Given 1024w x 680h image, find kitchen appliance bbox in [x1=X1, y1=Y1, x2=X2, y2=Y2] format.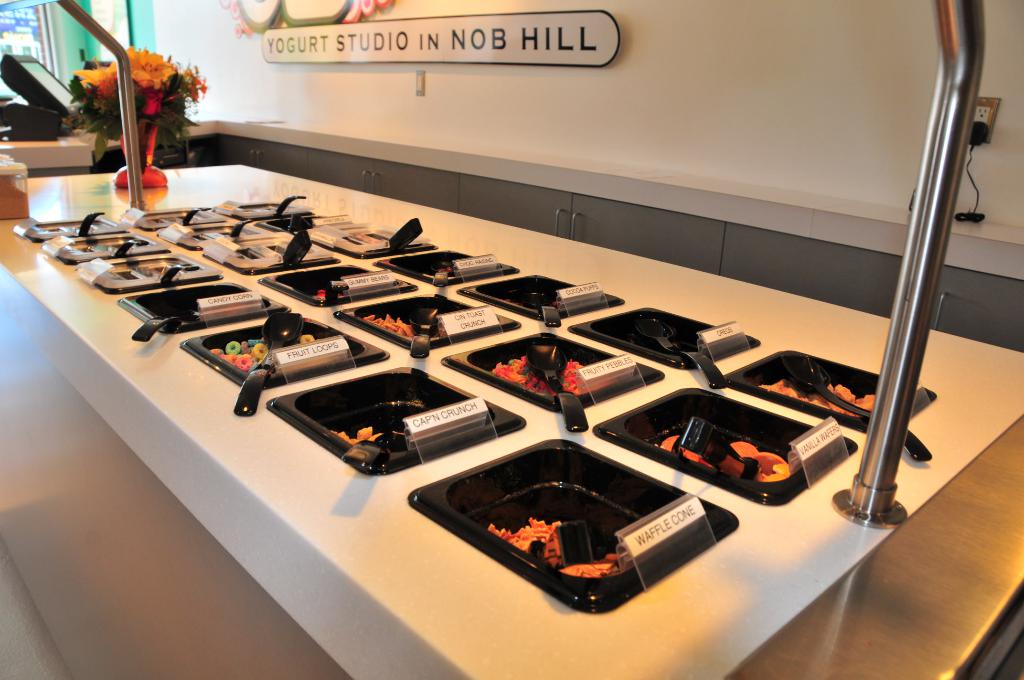
[x1=714, y1=350, x2=940, y2=442].
